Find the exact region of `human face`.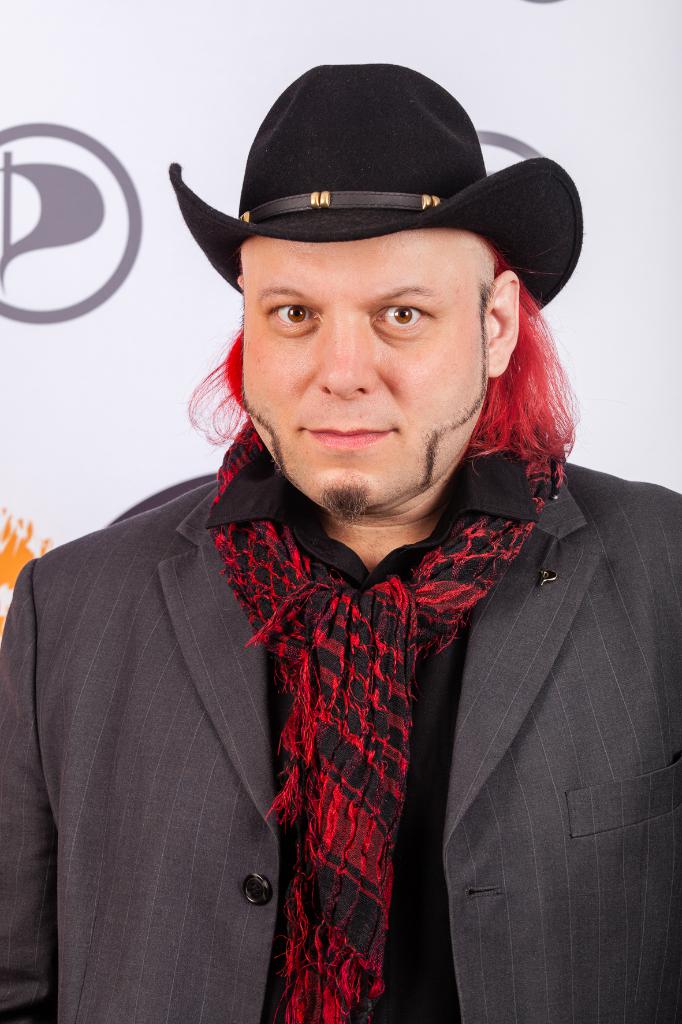
Exact region: {"x1": 224, "y1": 243, "x2": 504, "y2": 528}.
